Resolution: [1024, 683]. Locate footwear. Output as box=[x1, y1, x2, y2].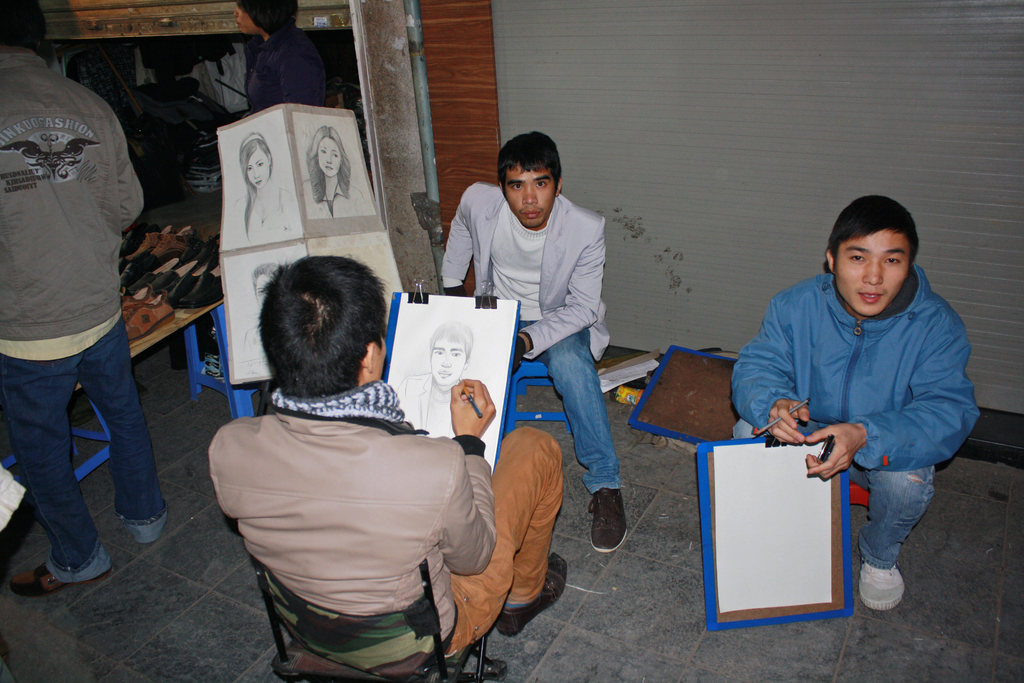
box=[585, 484, 630, 555].
